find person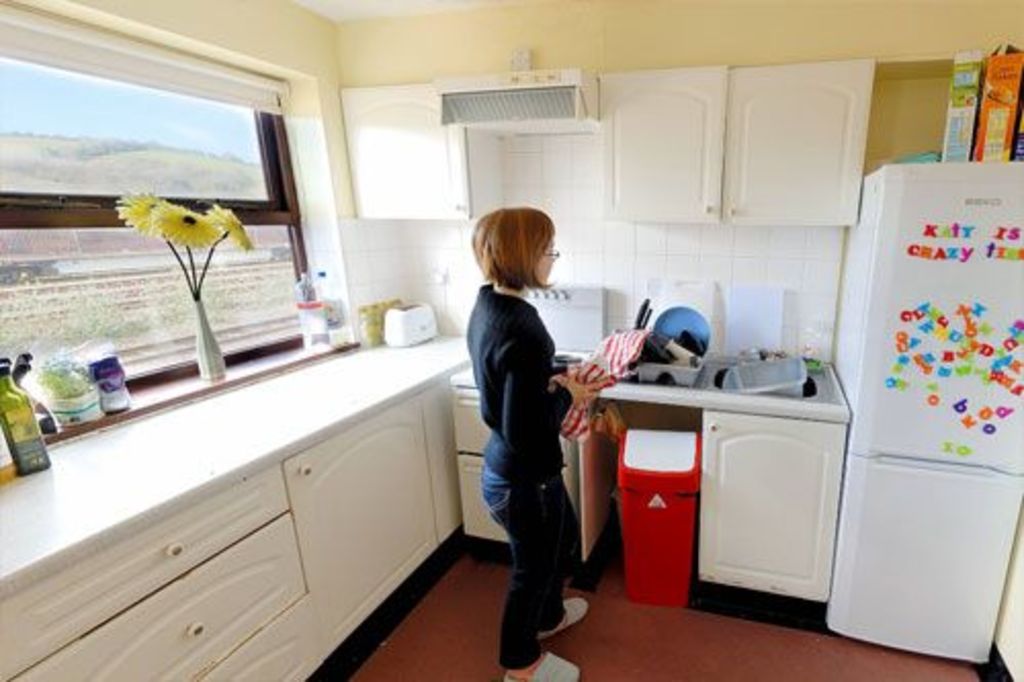
detection(455, 190, 614, 657)
